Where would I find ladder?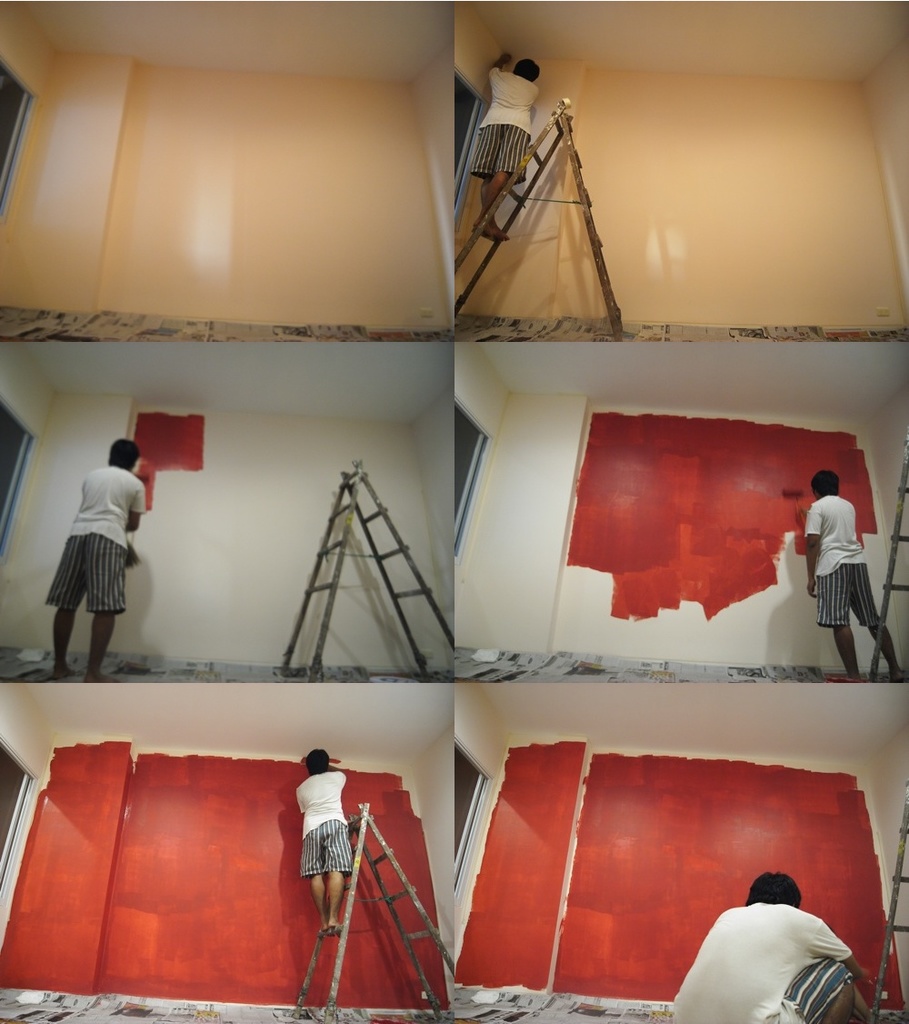
At (275,473,460,687).
